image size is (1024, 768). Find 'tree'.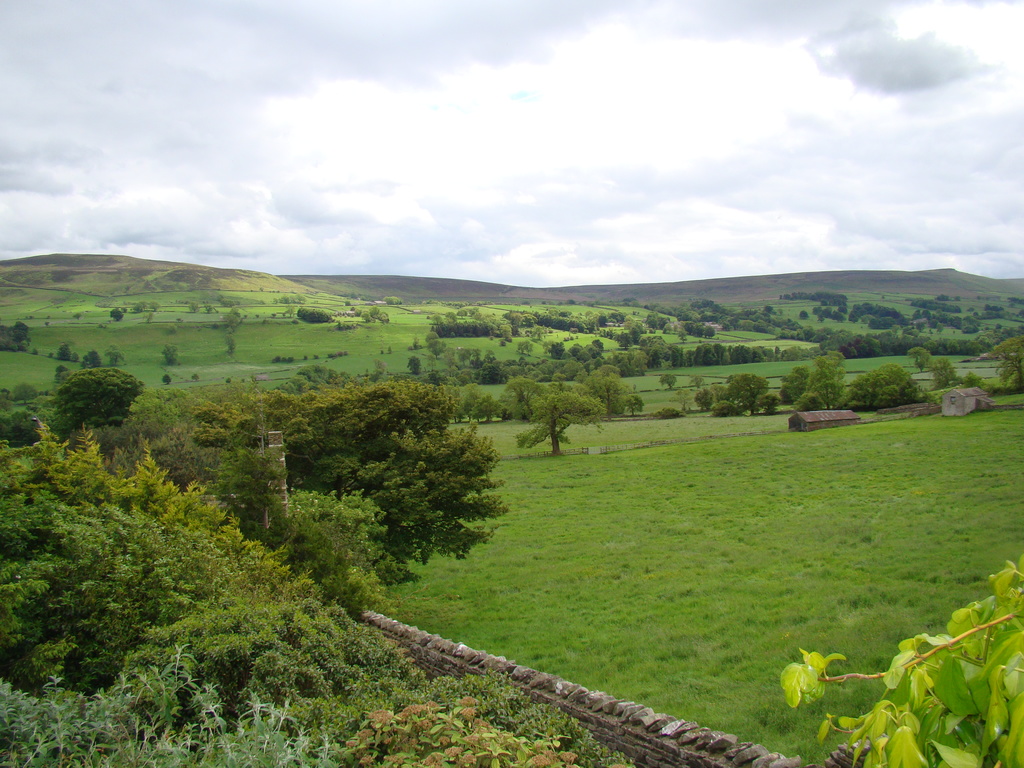
BBox(159, 341, 179, 366).
